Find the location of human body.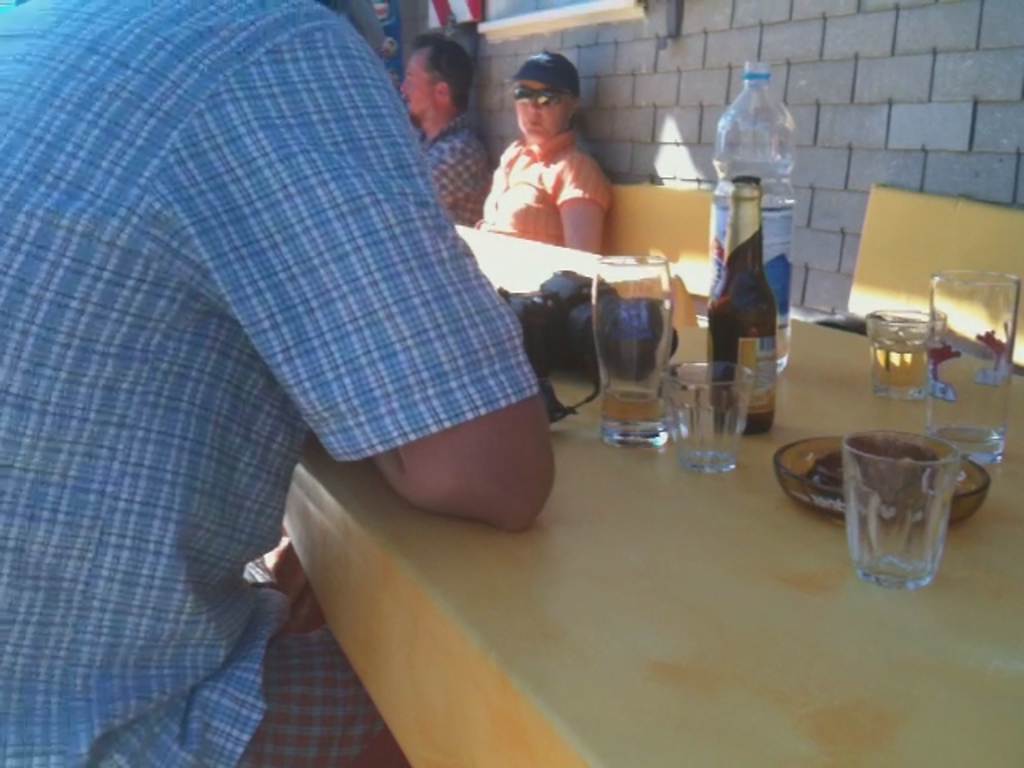
Location: box(414, 118, 491, 229).
